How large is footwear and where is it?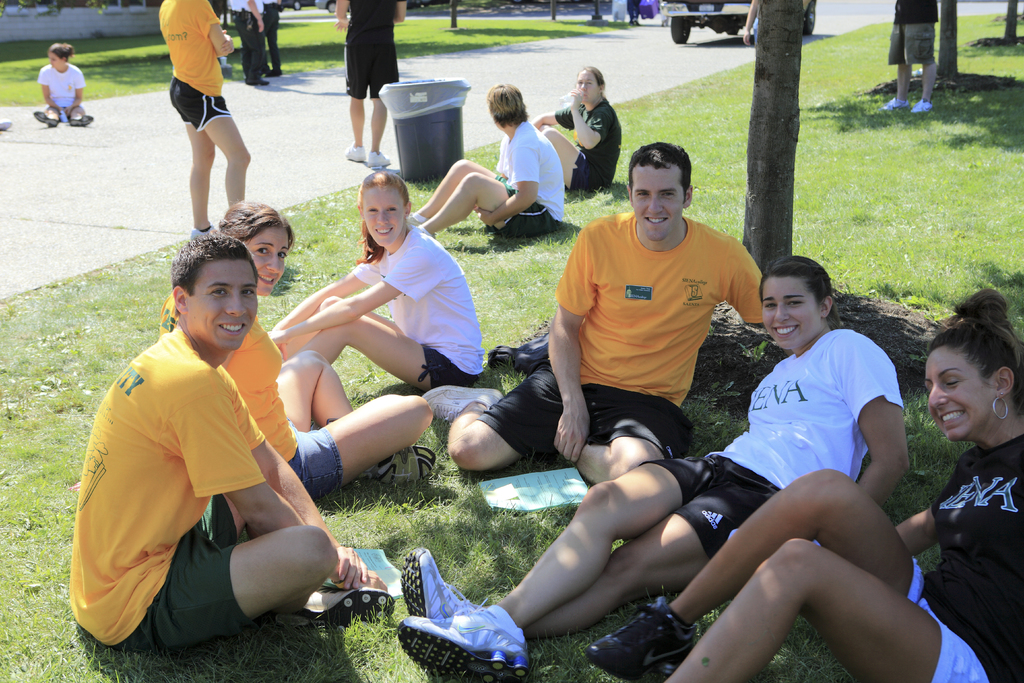
Bounding box: {"left": 35, "top": 110, "right": 60, "bottom": 128}.
